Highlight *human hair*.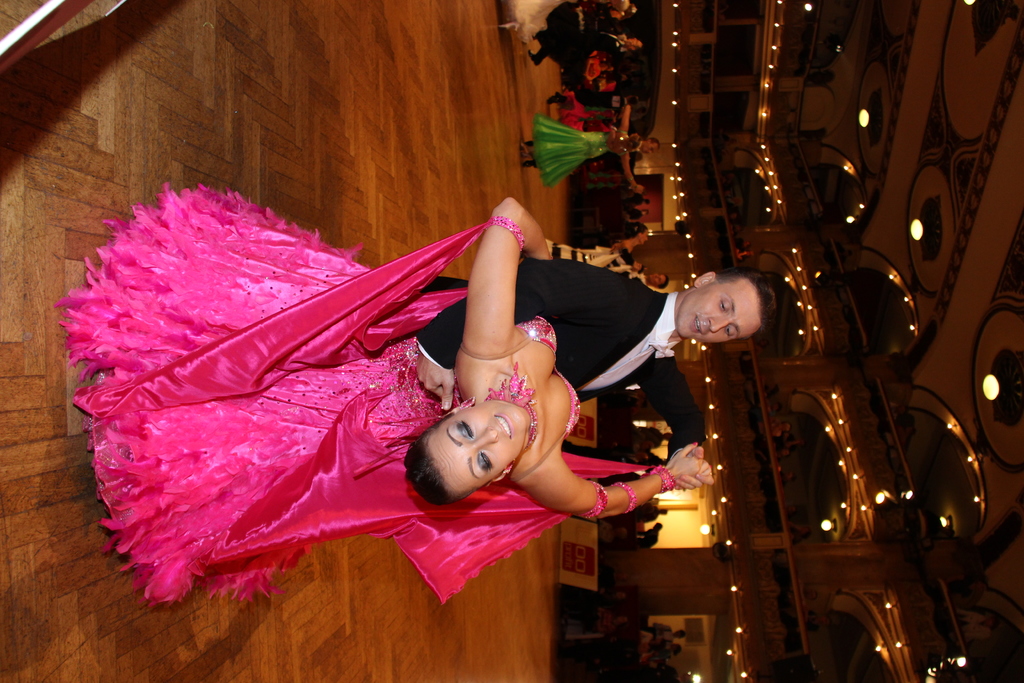
Highlighted region: x1=686, y1=262, x2=796, y2=361.
